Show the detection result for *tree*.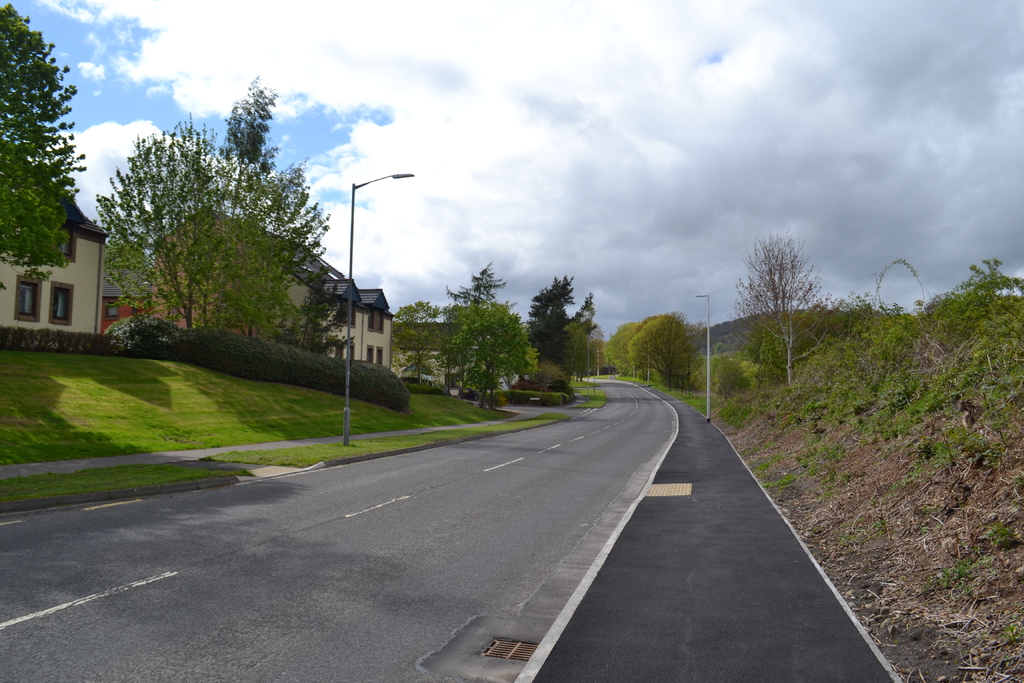
0 5 76 285.
